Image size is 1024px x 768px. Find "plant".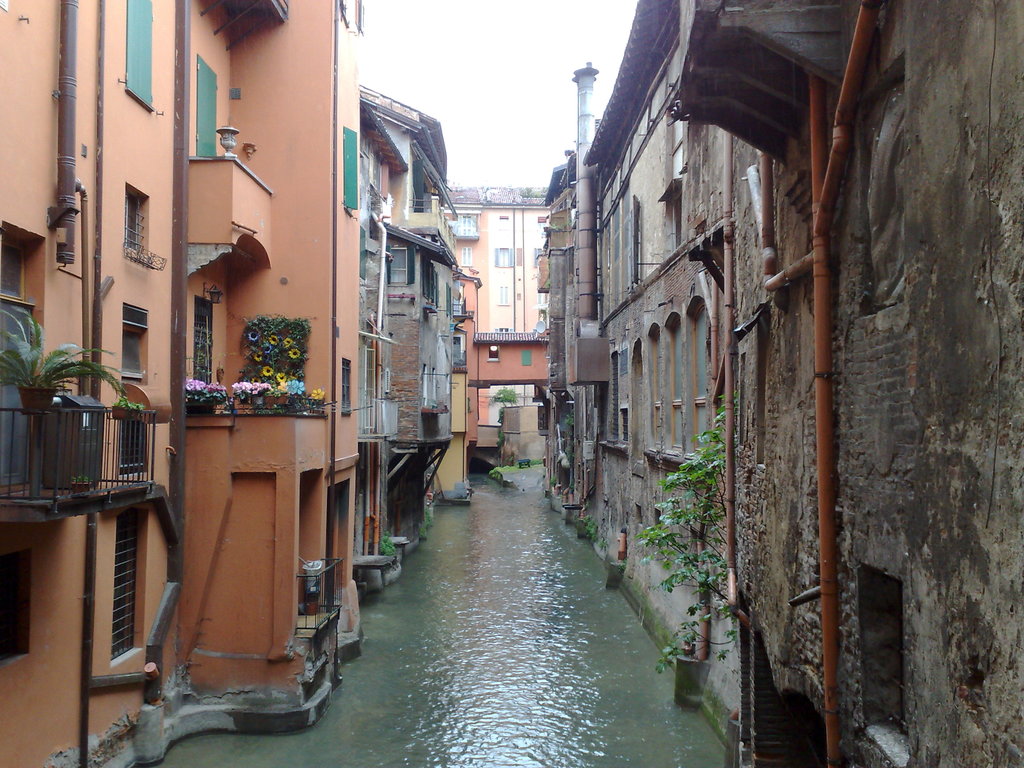
{"x1": 550, "y1": 474, "x2": 558, "y2": 486}.
